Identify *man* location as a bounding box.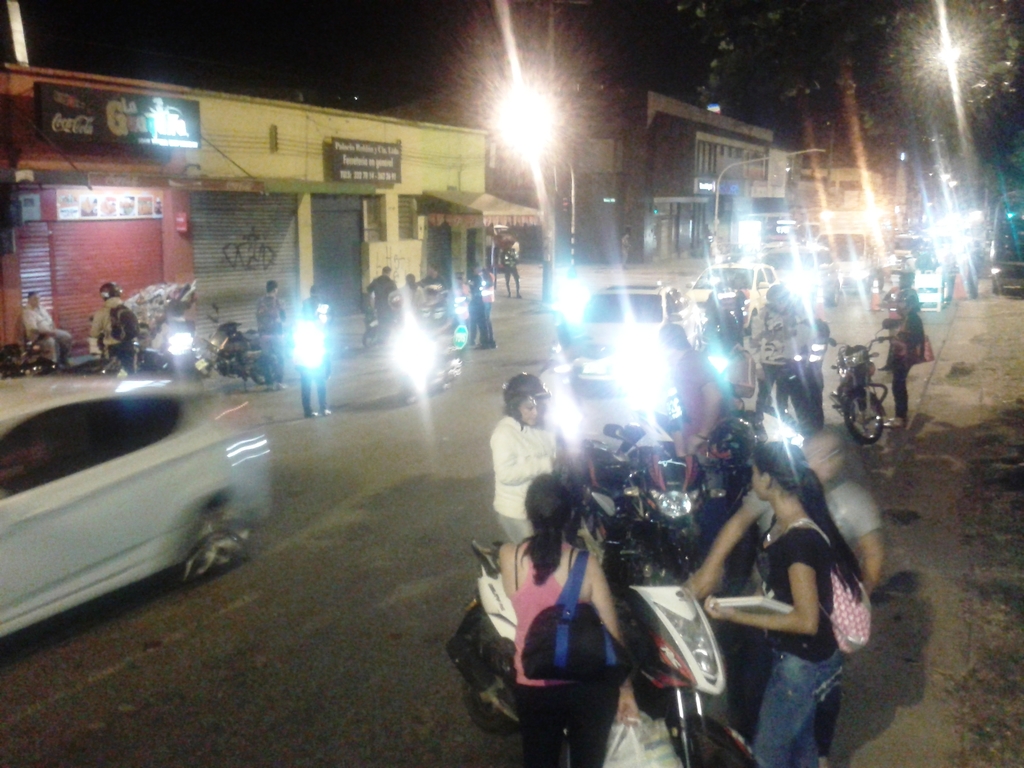
(83,276,137,373).
